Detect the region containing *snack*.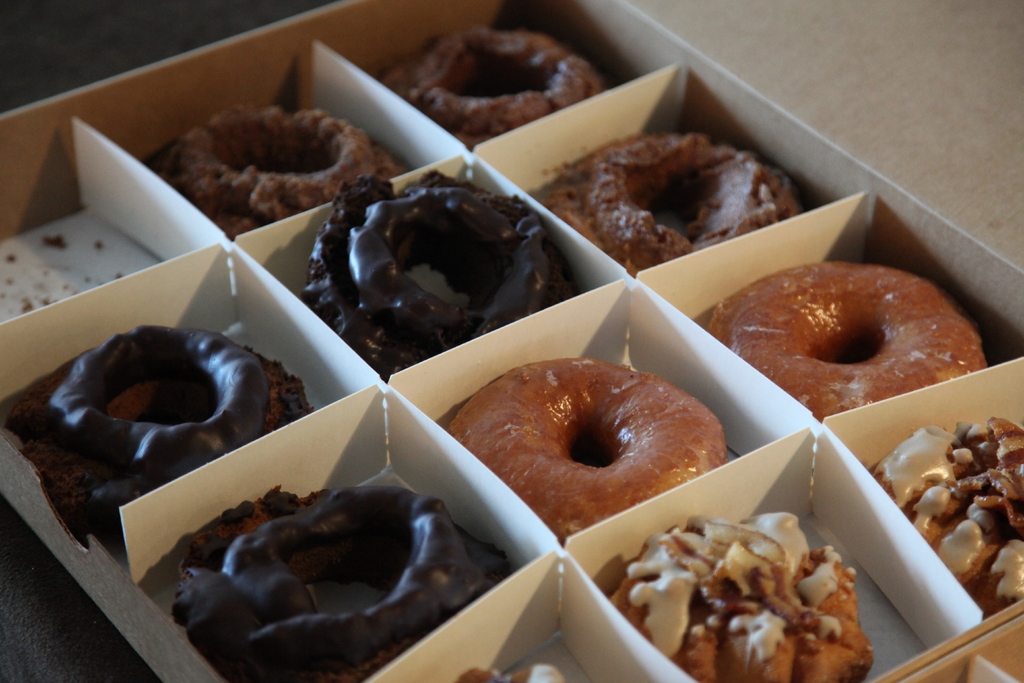
l=862, t=411, r=1023, b=617.
